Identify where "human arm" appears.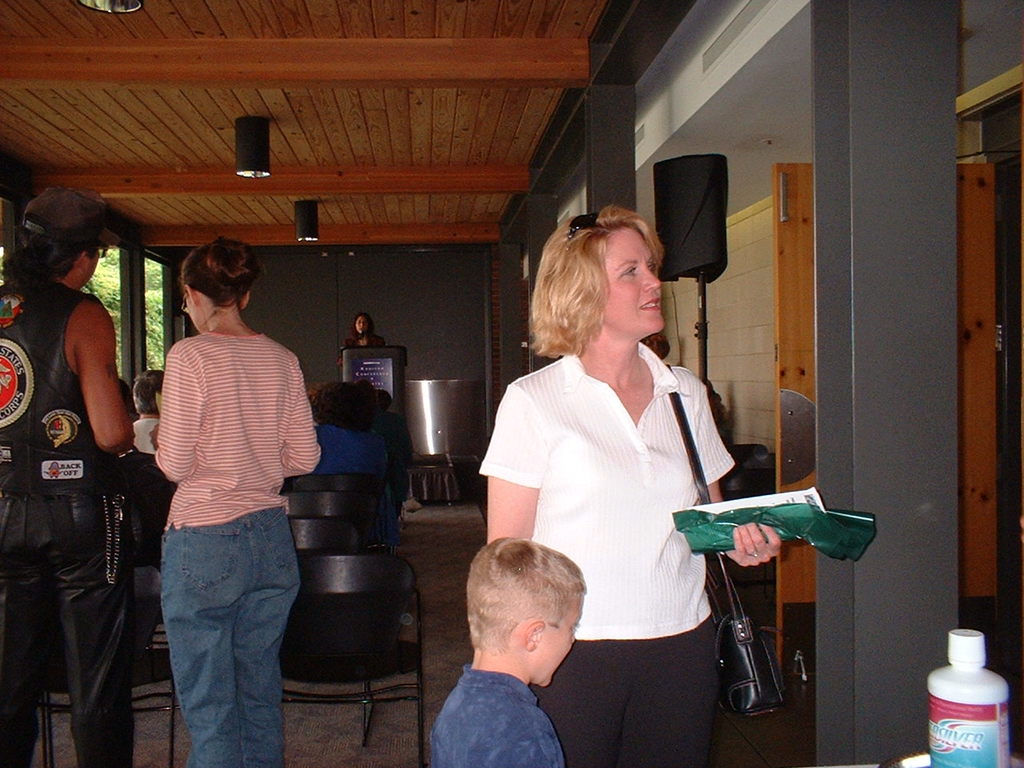
Appears at <bbox>275, 379, 319, 479</bbox>.
